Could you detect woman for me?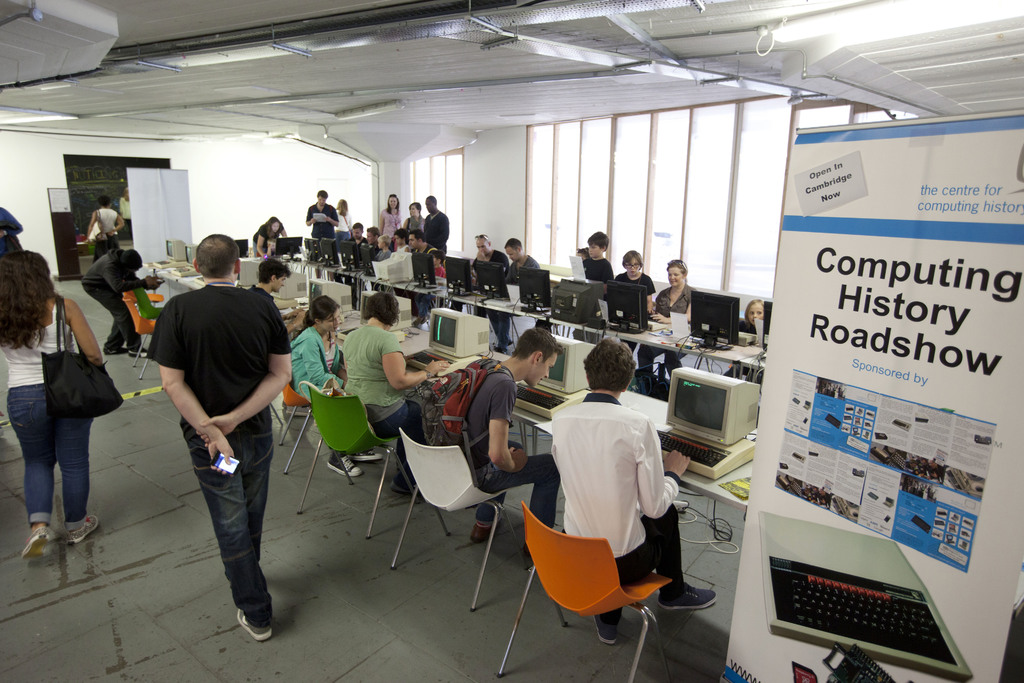
Detection result: [x1=341, y1=290, x2=451, y2=501].
